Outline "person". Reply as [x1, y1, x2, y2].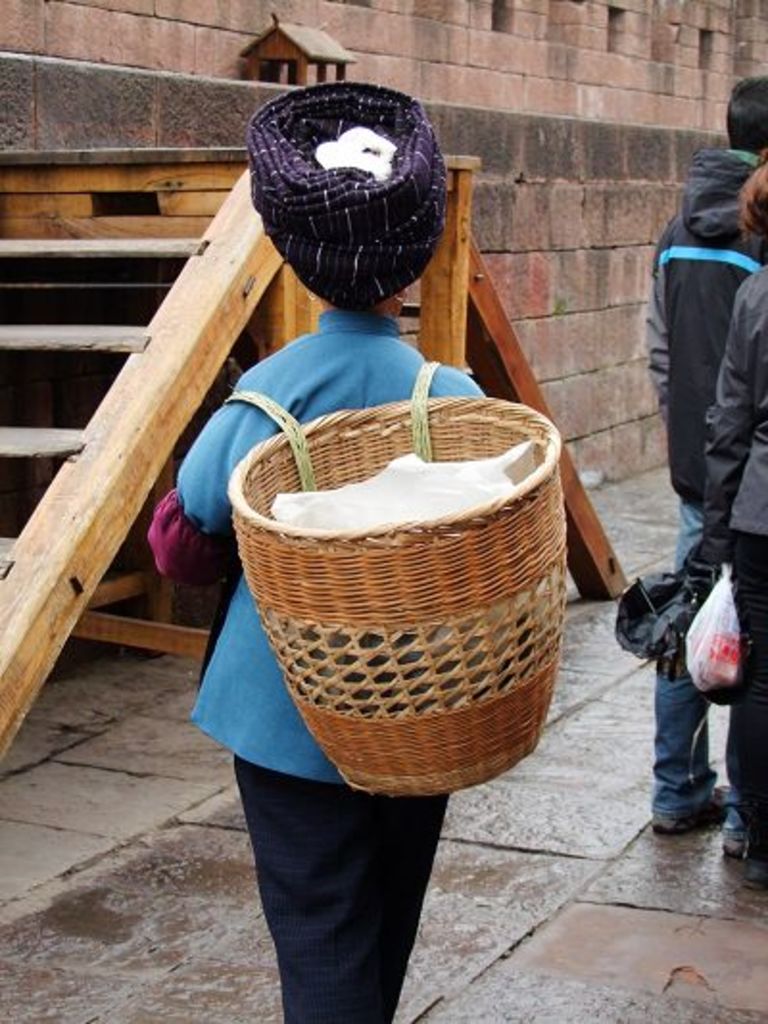
[649, 81, 766, 853].
